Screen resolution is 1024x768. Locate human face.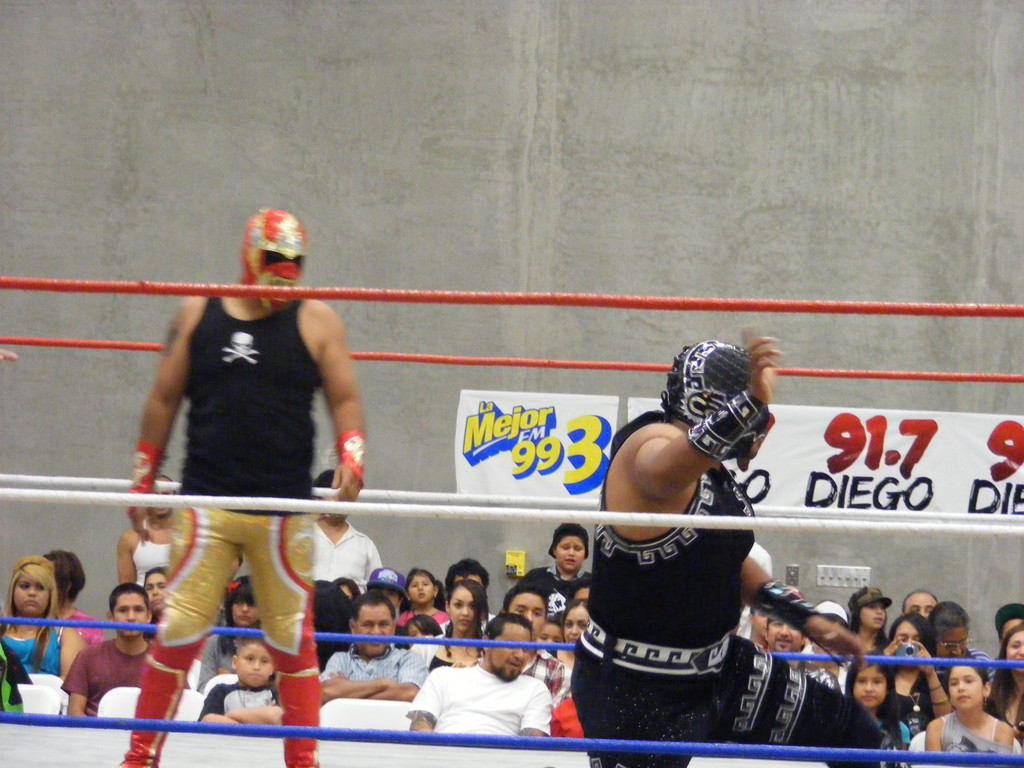
left=14, top=576, right=49, bottom=616.
